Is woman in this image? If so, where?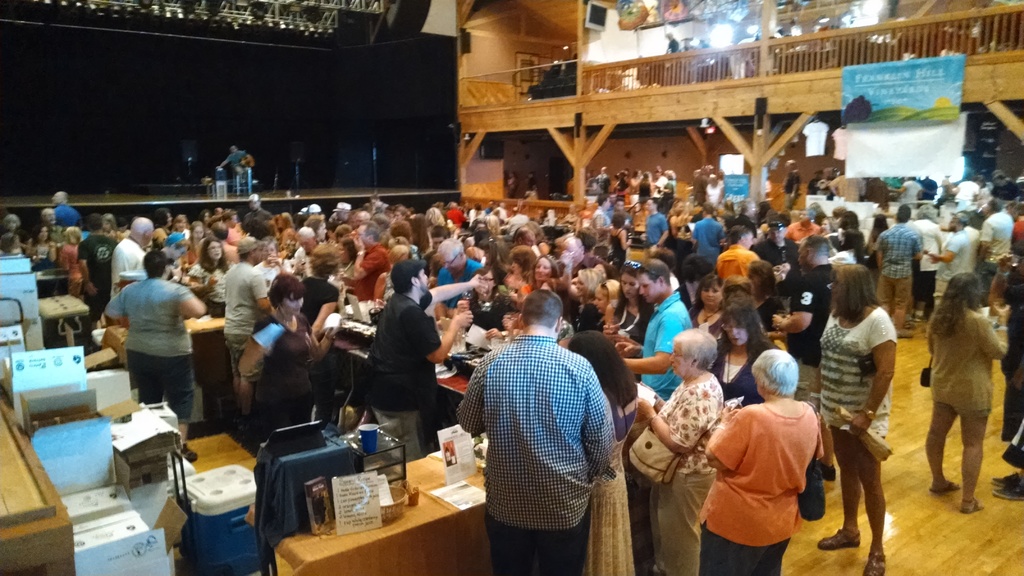
Yes, at [824,250,911,566].
